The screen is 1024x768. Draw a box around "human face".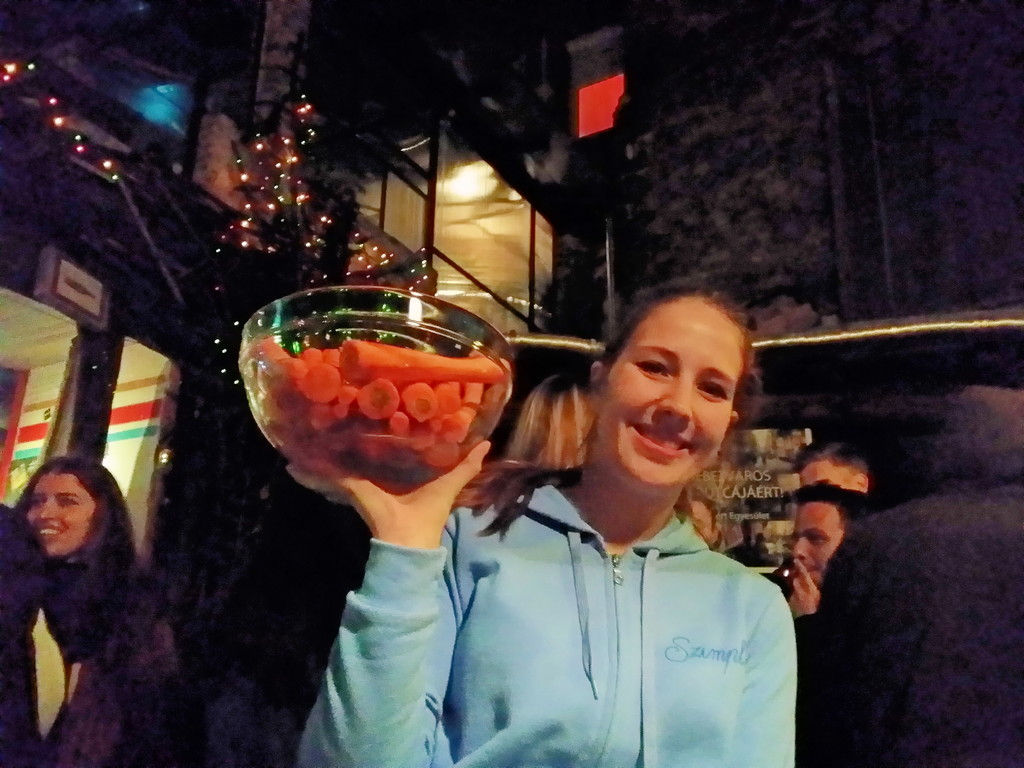
800, 460, 849, 488.
